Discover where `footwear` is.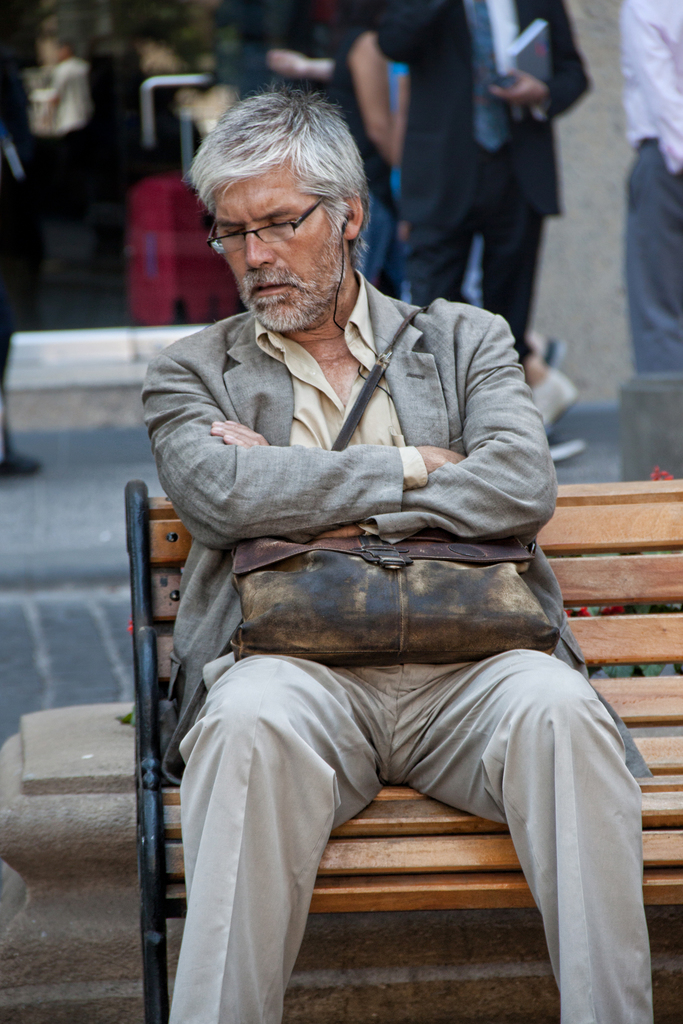
Discovered at (x1=529, y1=362, x2=577, y2=431).
